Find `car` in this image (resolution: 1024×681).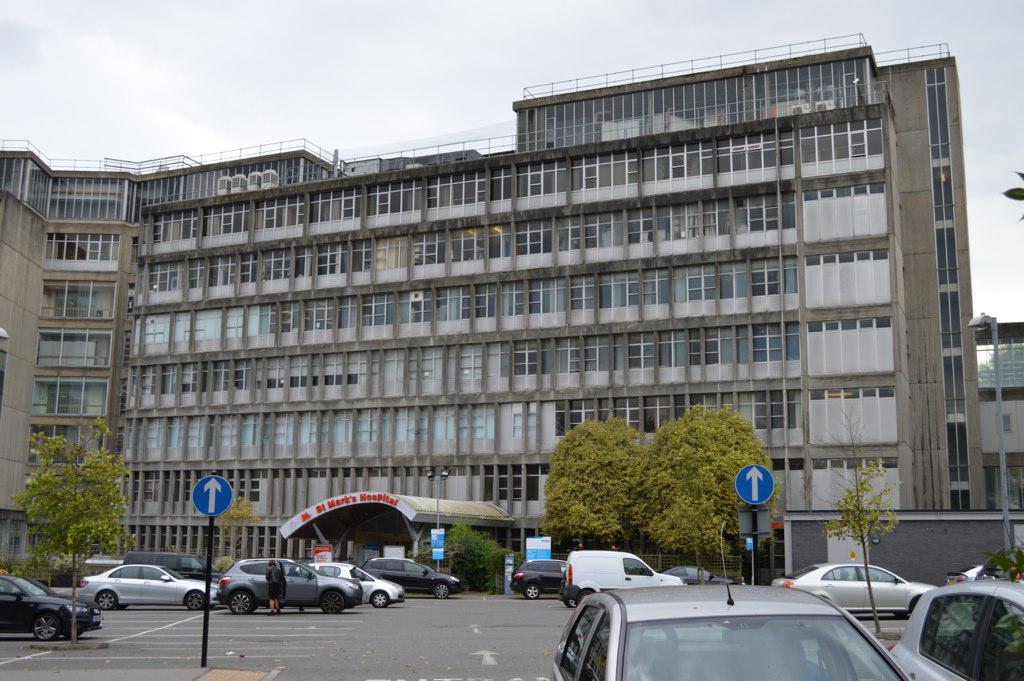
BBox(81, 553, 210, 607).
